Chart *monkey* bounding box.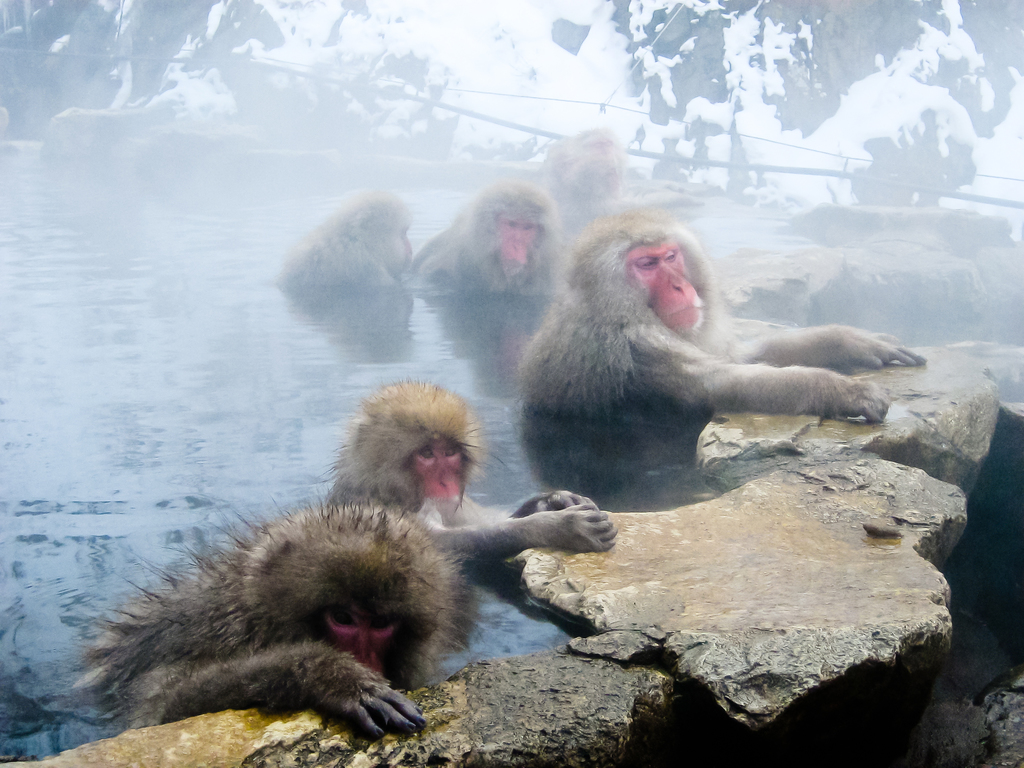
Charted: select_region(81, 492, 463, 739).
